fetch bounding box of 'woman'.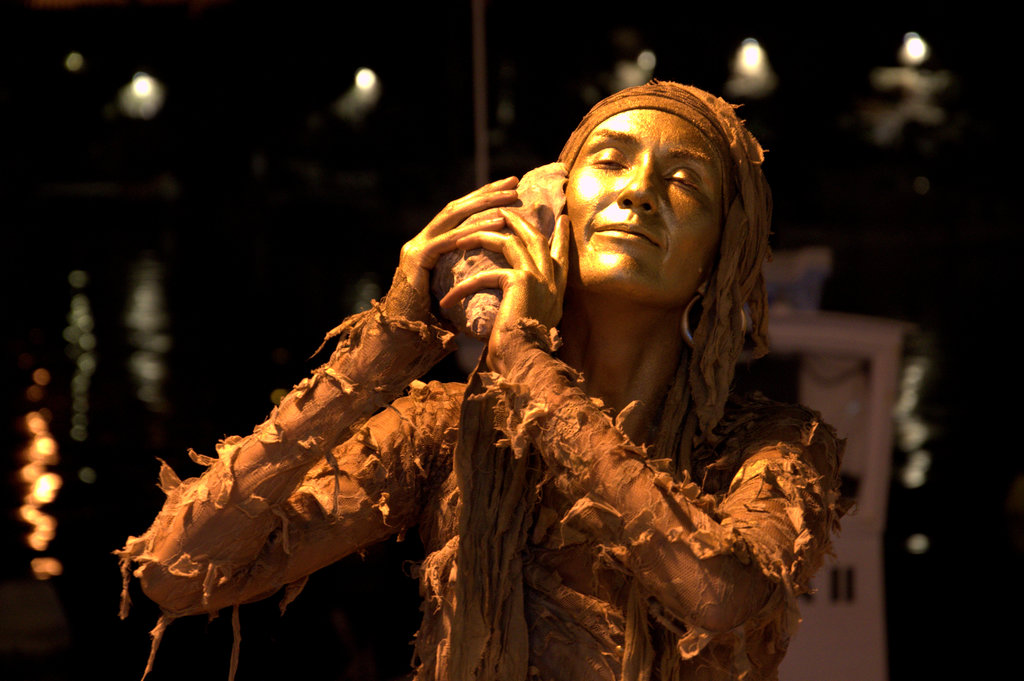
Bbox: 167, 69, 868, 661.
